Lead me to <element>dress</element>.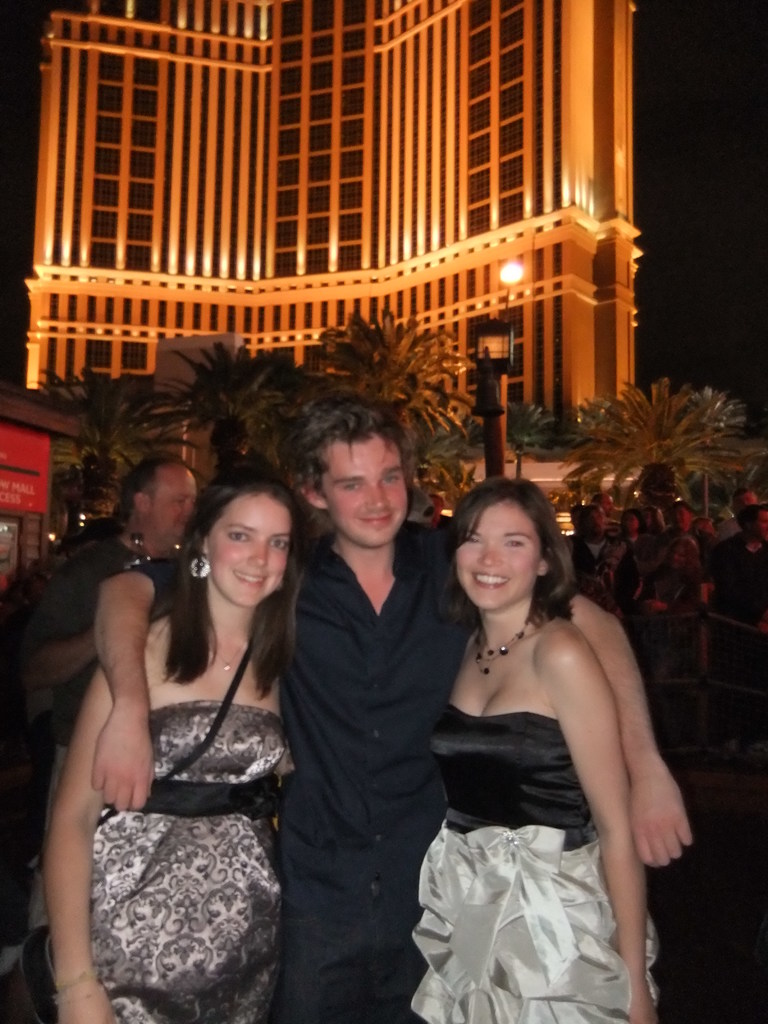
Lead to 65 686 313 1023.
